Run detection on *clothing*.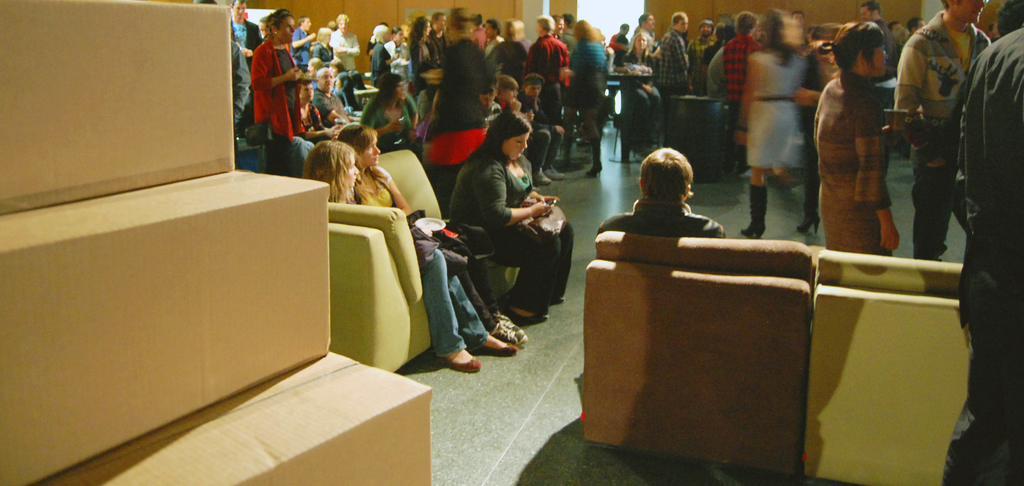
Result: {"x1": 367, "y1": 91, "x2": 415, "y2": 155}.
